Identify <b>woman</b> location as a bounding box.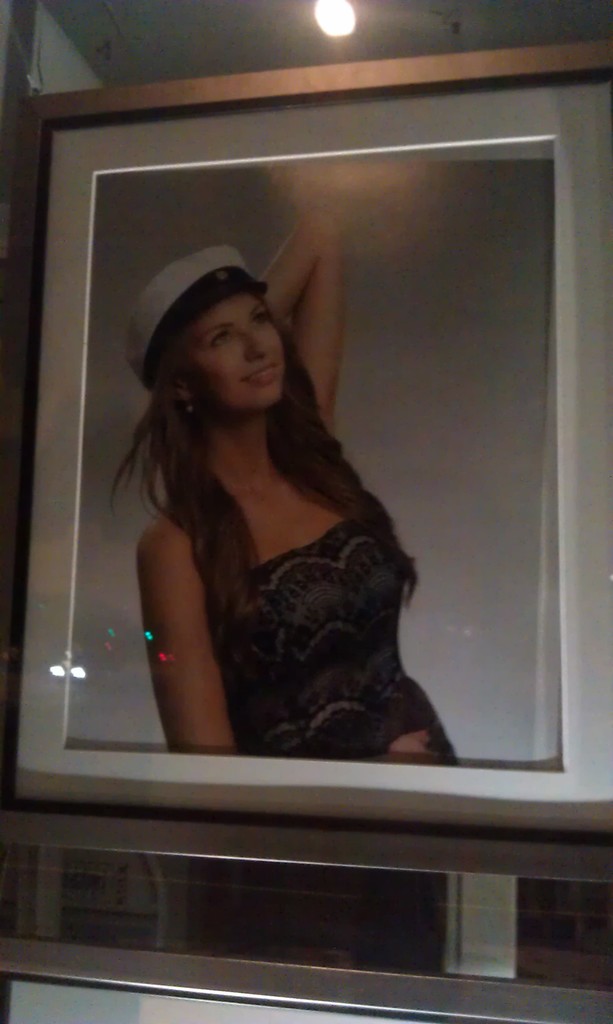
[x1=90, y1=181, x2=455, y2=773].
